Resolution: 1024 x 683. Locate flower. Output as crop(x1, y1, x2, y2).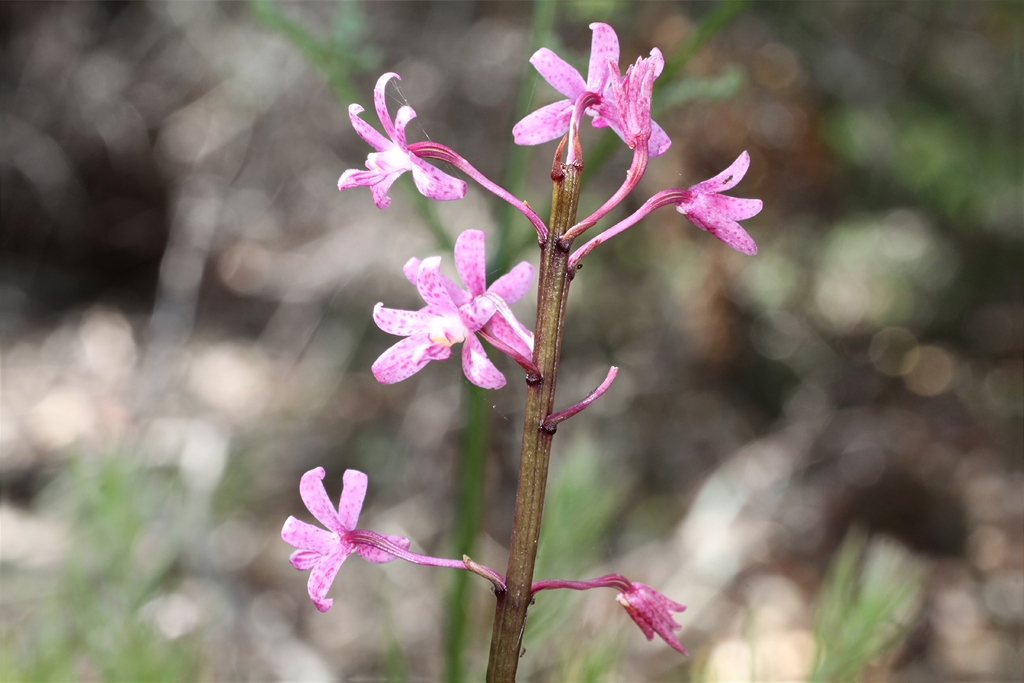
crop(366, 231, 545, 391).
